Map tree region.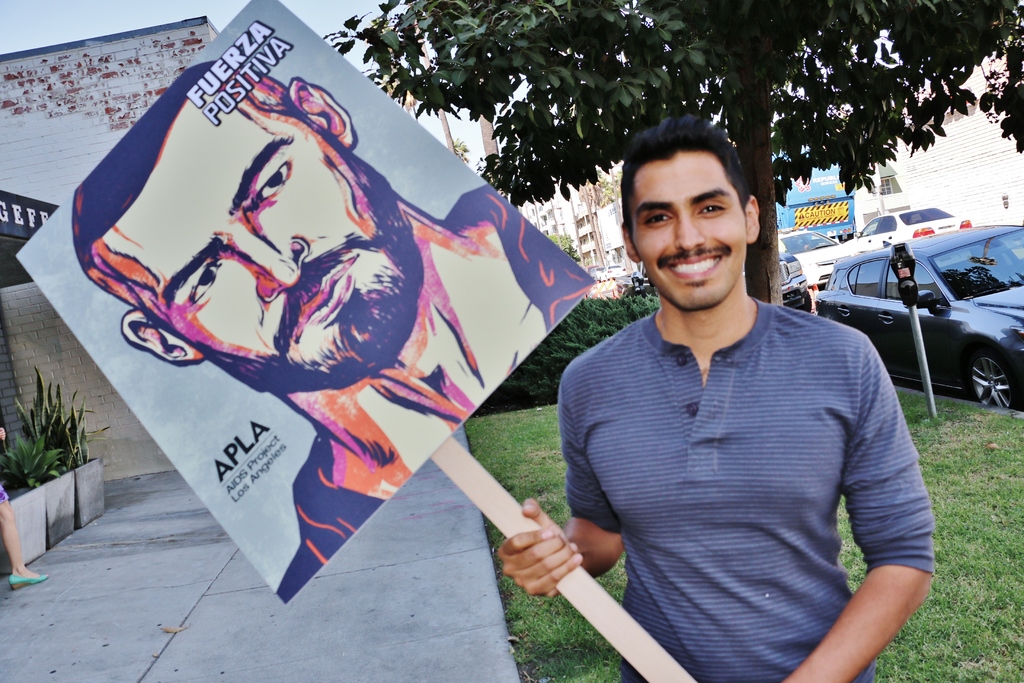
Mapped to bbox(548, 233, 577, 257).
